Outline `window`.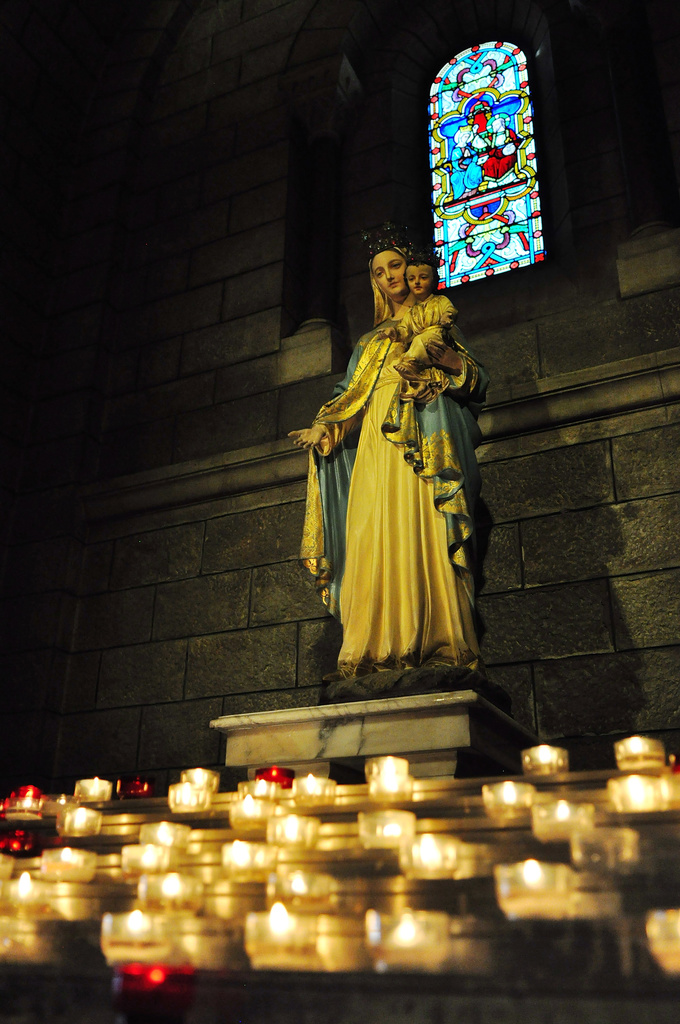
Outline: 431 36 551 281.
